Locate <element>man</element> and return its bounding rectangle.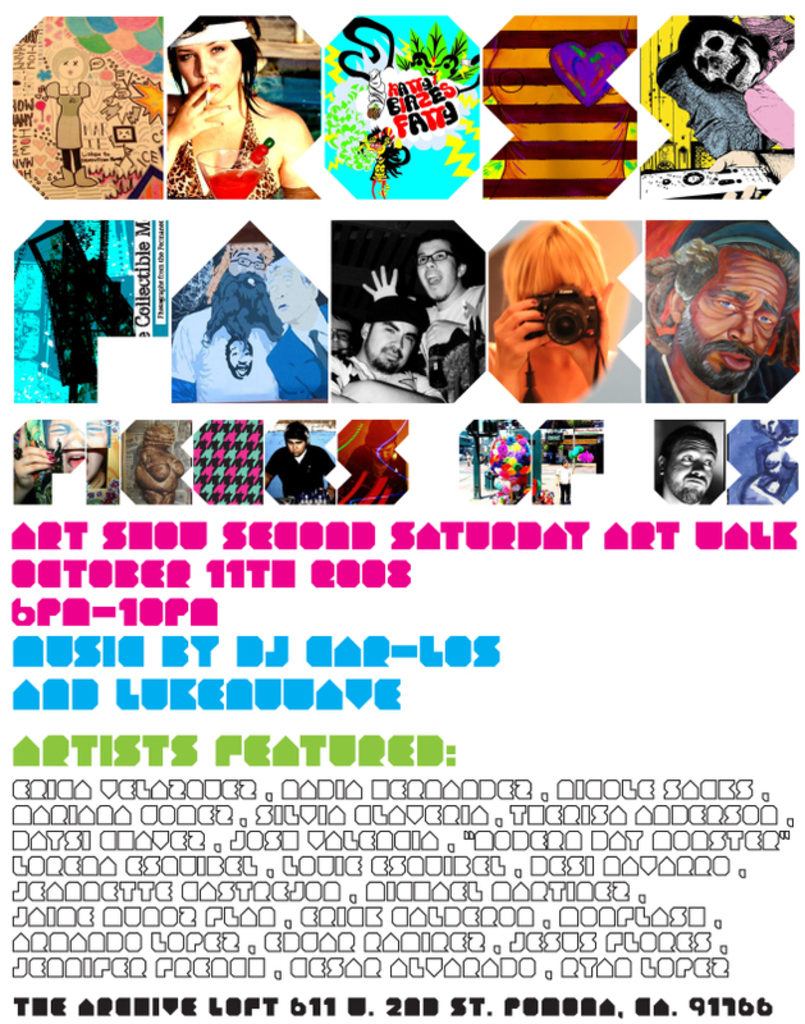
l=657, t=426, r=722, b=508.
